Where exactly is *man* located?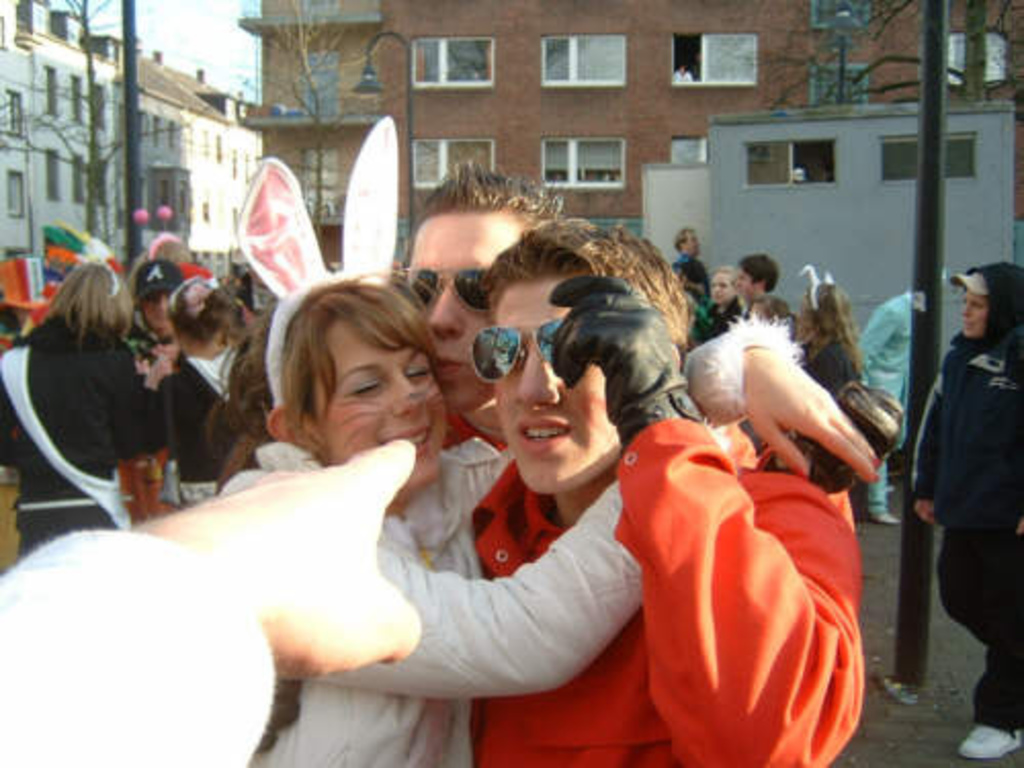
Its bounding box is <box>680,233,717,295</box>.
